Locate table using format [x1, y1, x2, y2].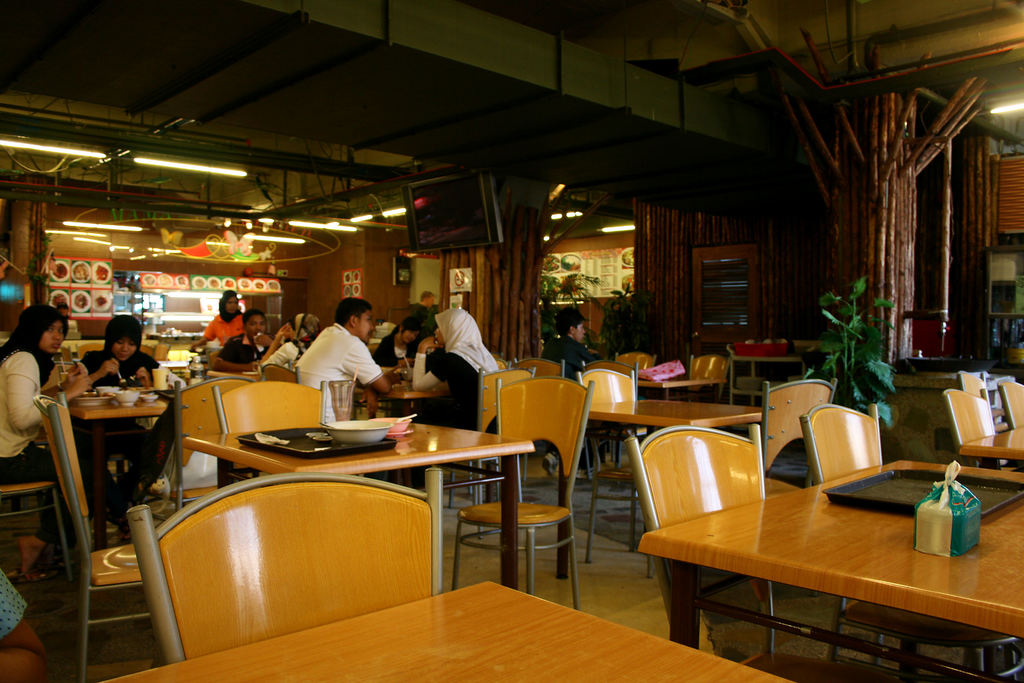
[69, 382, 173, 547].
